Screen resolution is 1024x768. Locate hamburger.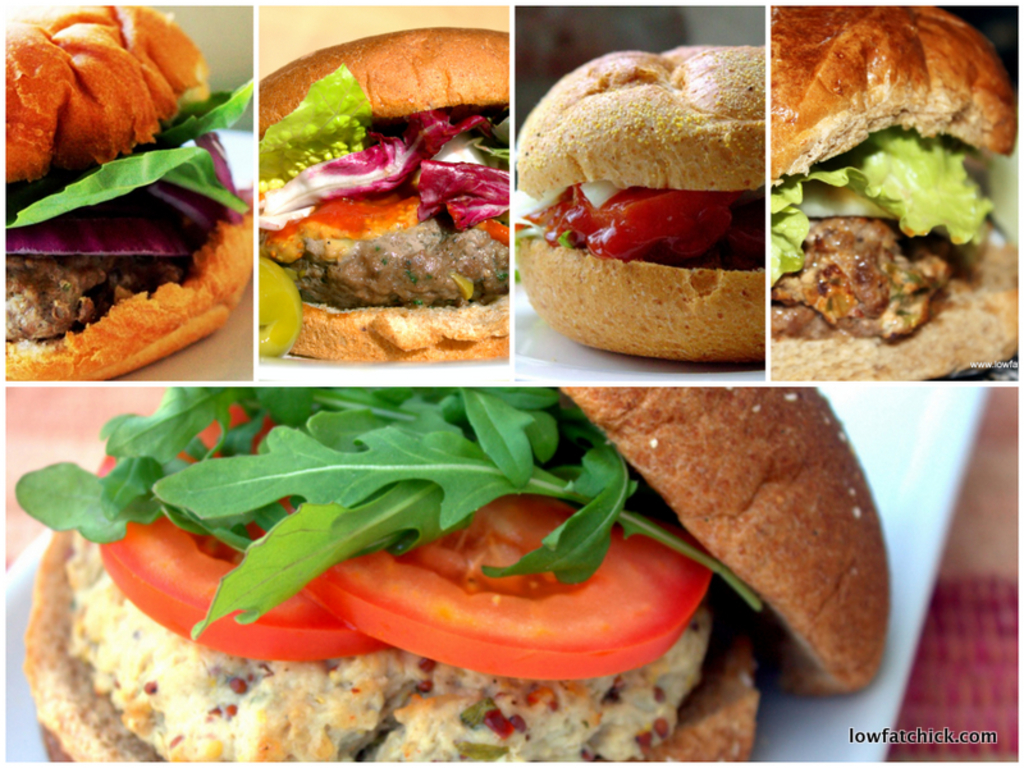
<bbox>13, 388, 891, 767</bbox>.
